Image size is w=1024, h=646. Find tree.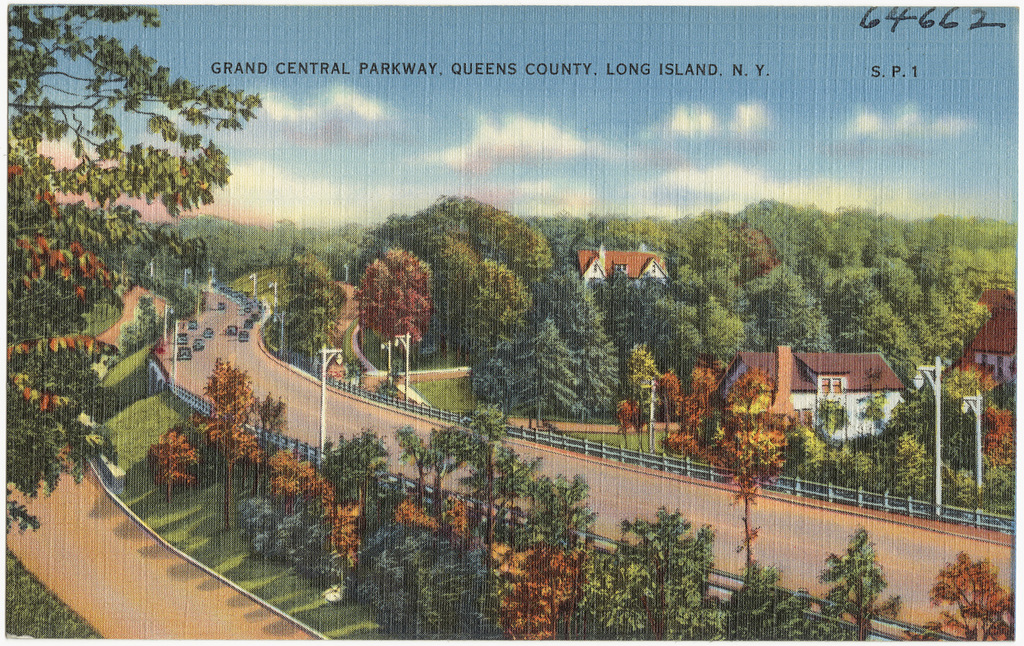
bbox=(686, 377, 760, 579).
